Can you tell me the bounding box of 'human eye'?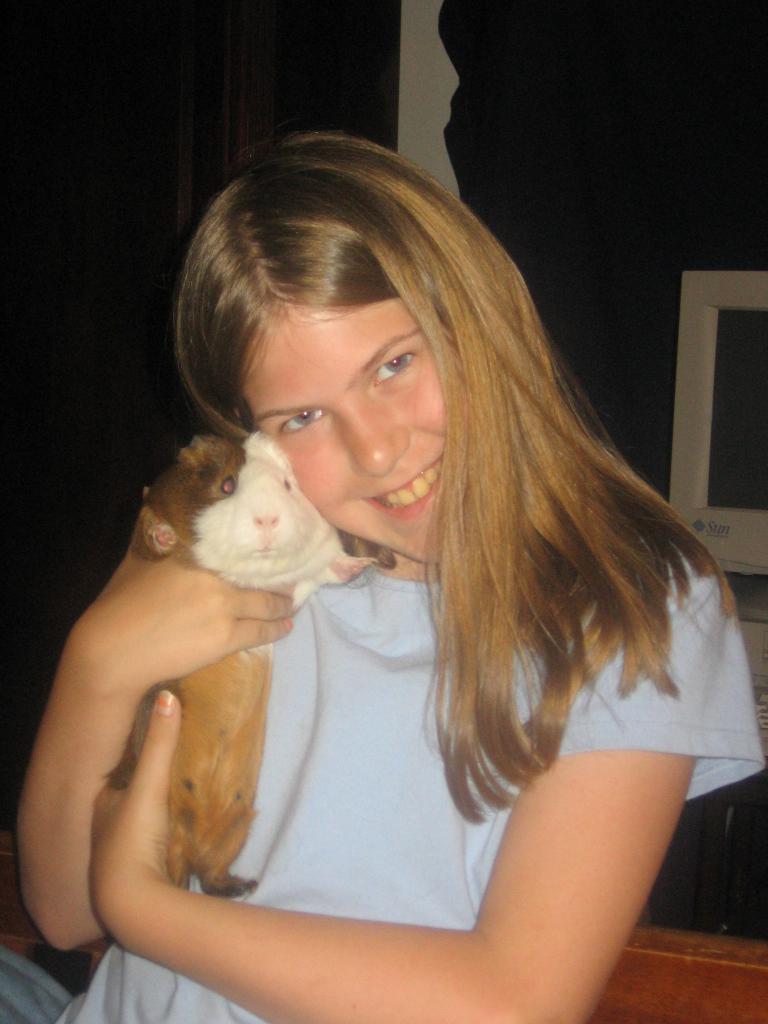
<box>248,381,349,452</box>.
